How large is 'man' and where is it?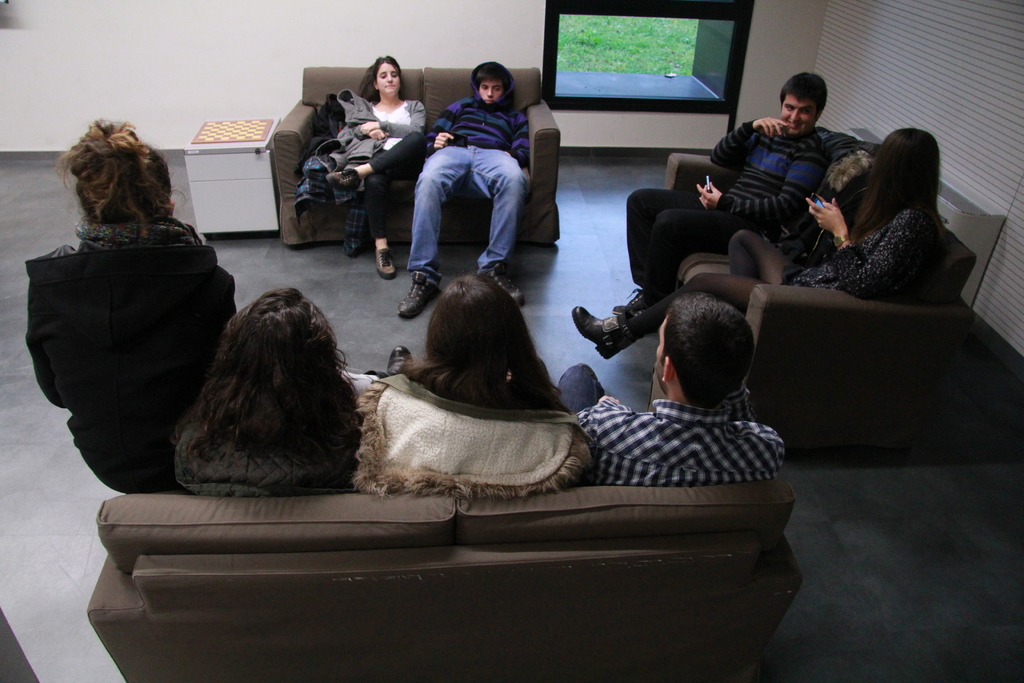
Bounding box: left=543, top=272, right=826, bottom=513.
